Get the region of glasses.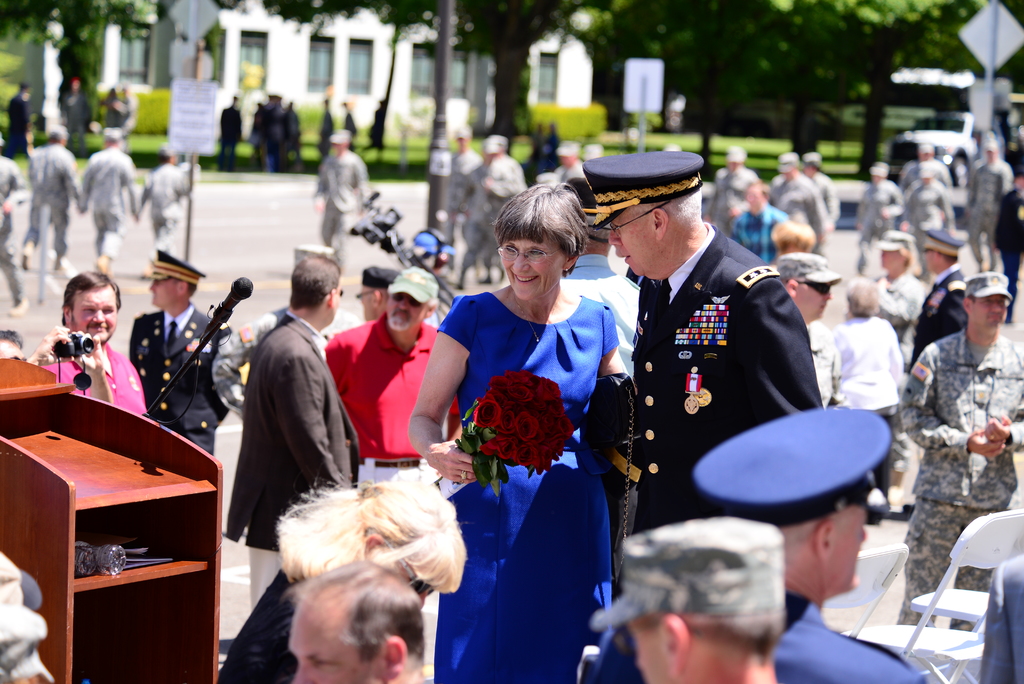
detection(375, 535, 439, 599).
